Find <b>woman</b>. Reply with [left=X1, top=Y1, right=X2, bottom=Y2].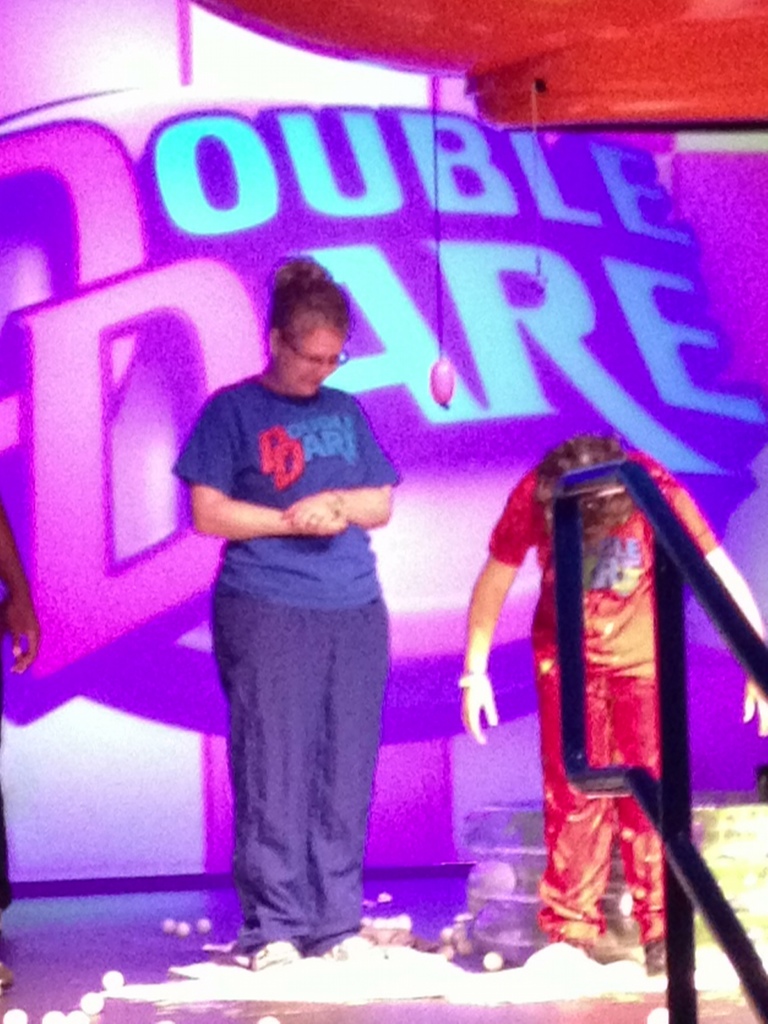
[left=201, top=254, right=390, bottom=953].
